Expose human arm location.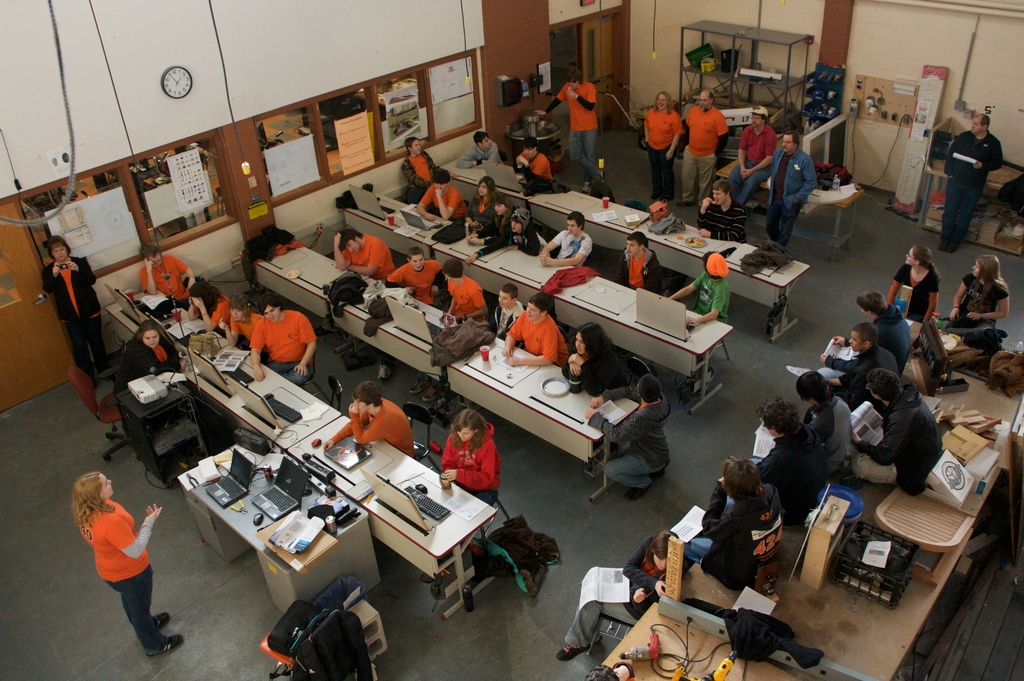
Exposed at 927 274 939 319.
